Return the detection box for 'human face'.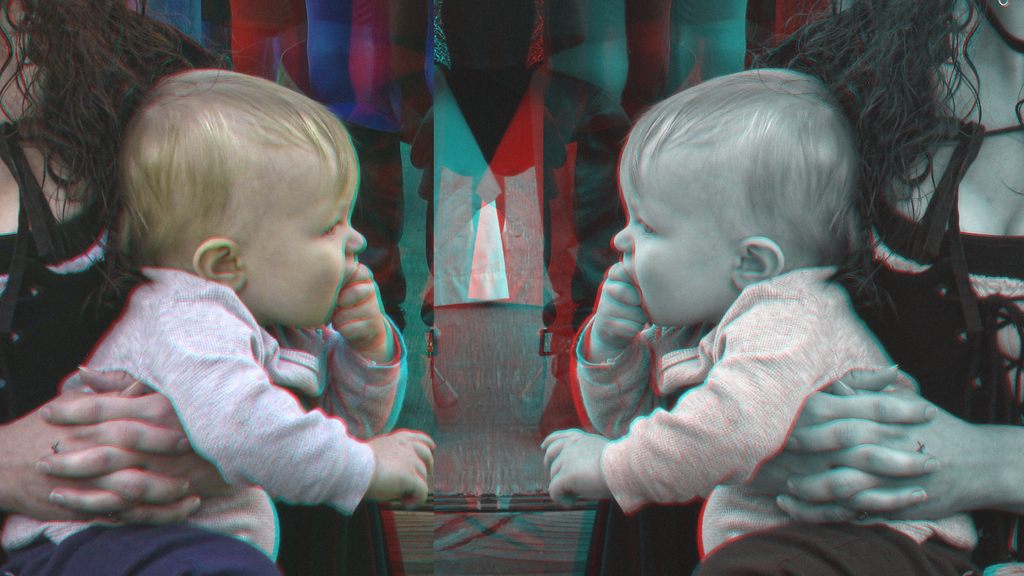
(243, 159, 369, 323).
